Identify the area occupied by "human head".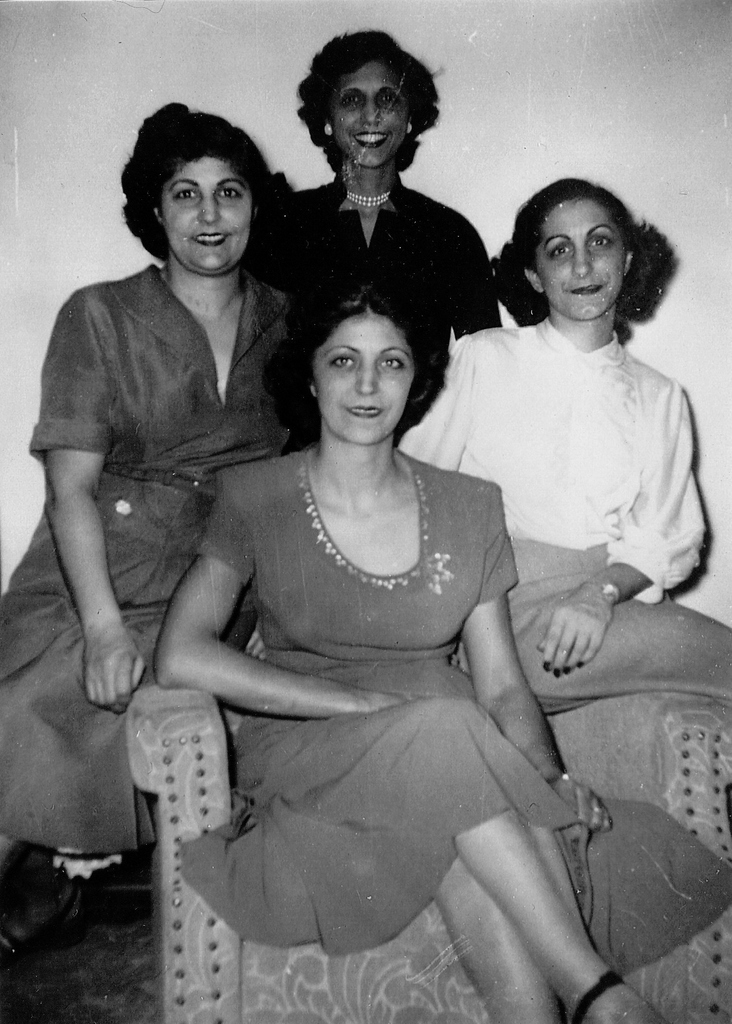
Area: <region>508, 176, 640, 324</region>.
